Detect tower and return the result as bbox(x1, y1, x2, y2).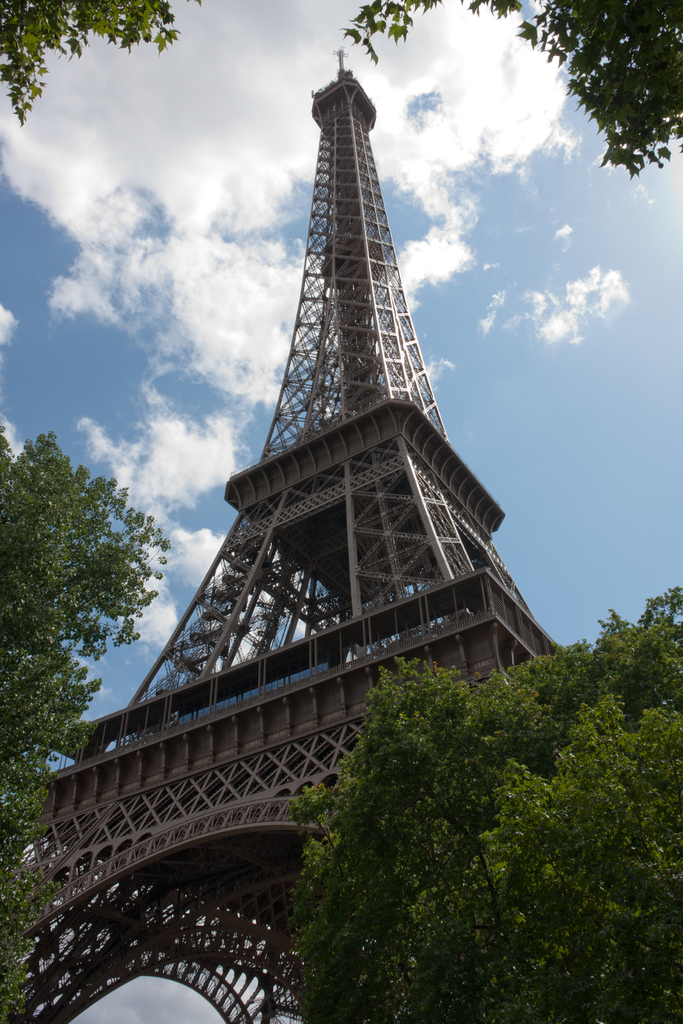
bbox(0, 44, 564, 1023).
